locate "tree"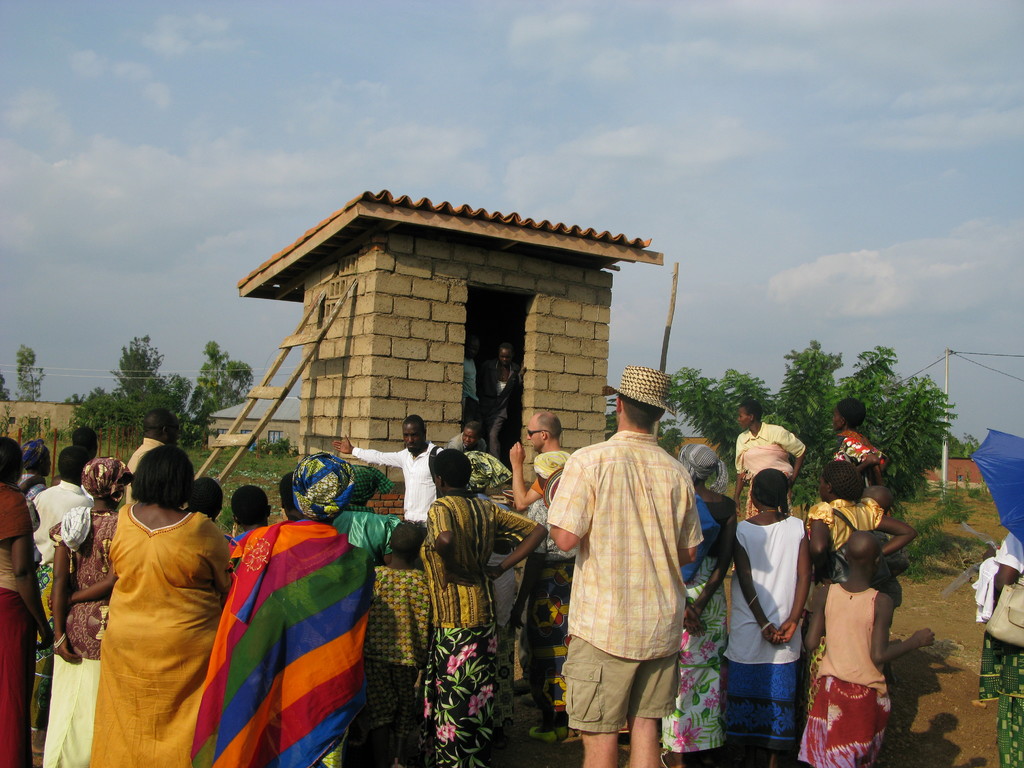
box(668, 369, 773, 463)
